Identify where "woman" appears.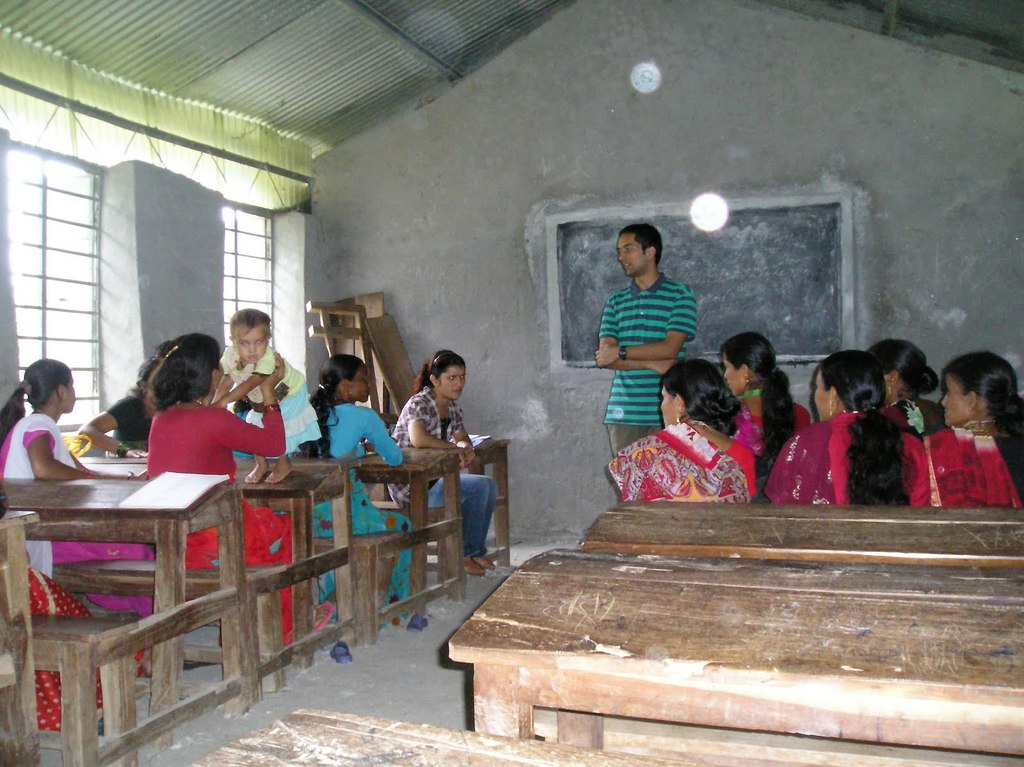
Appears at <bbox>145, 331, 296, 654</bbox>.
